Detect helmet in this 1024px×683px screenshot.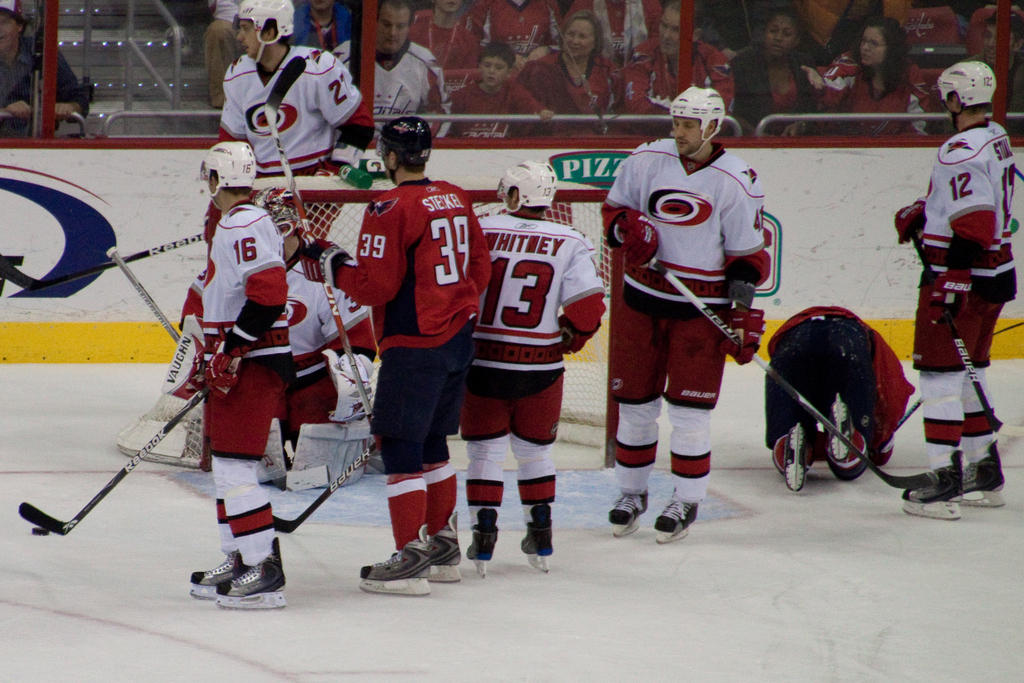
Detection: select_region(229, 0, 301, 44).
